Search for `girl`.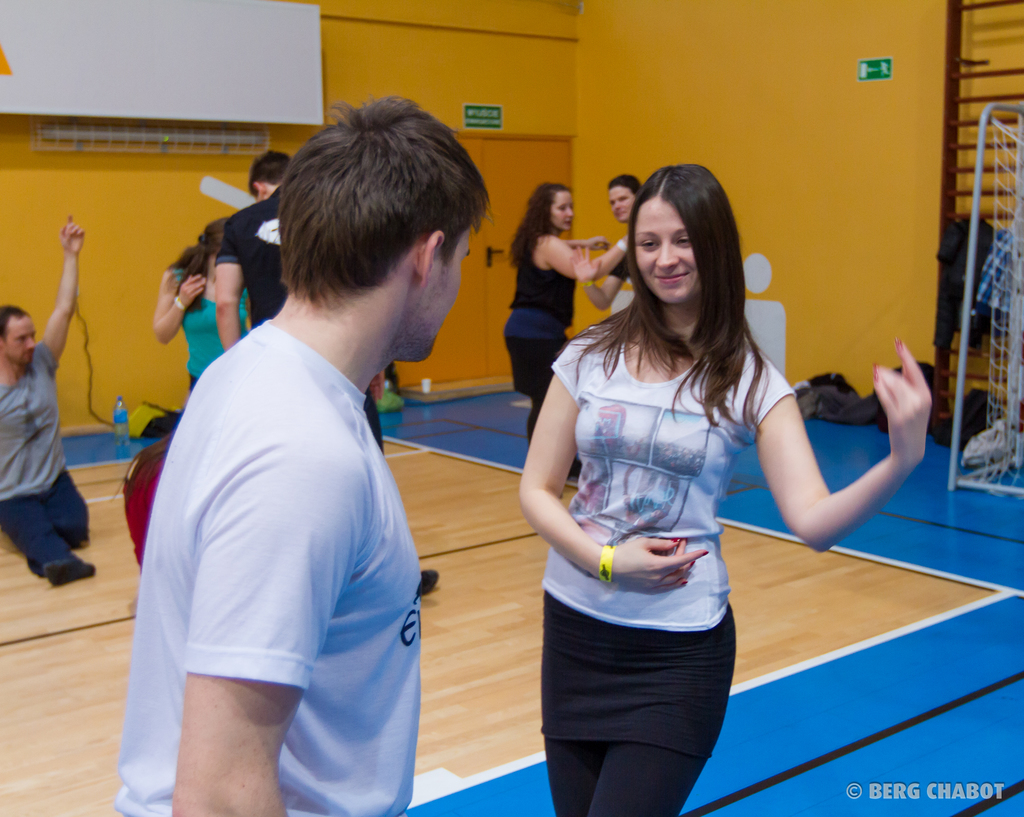
Found at (left=520, top=174, right=929, bottom=816).
